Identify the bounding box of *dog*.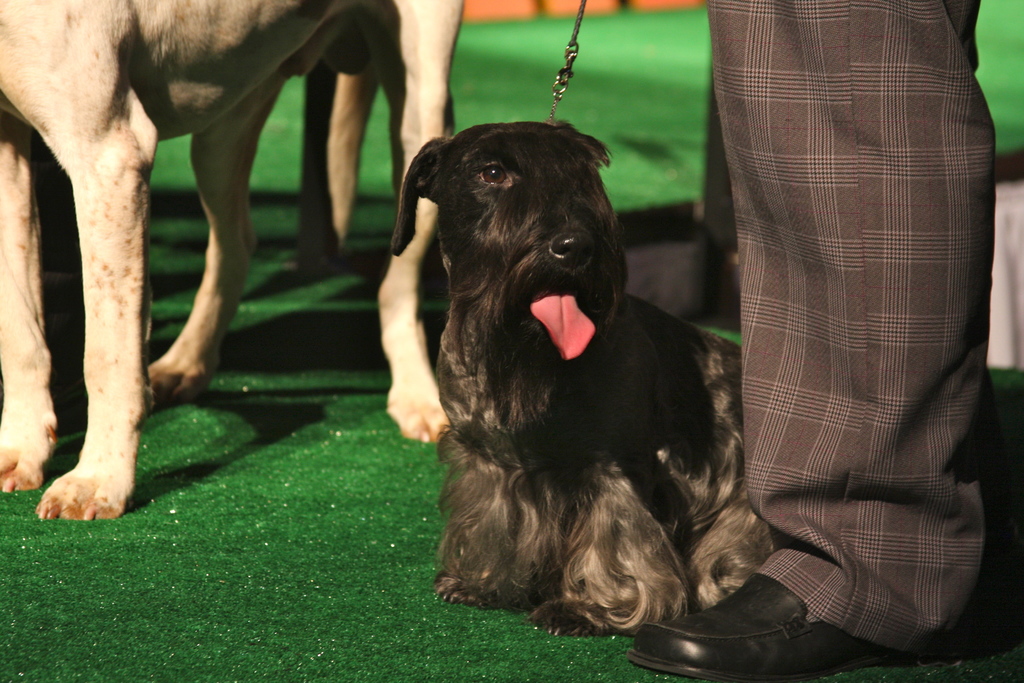
(387,120,791,639).
